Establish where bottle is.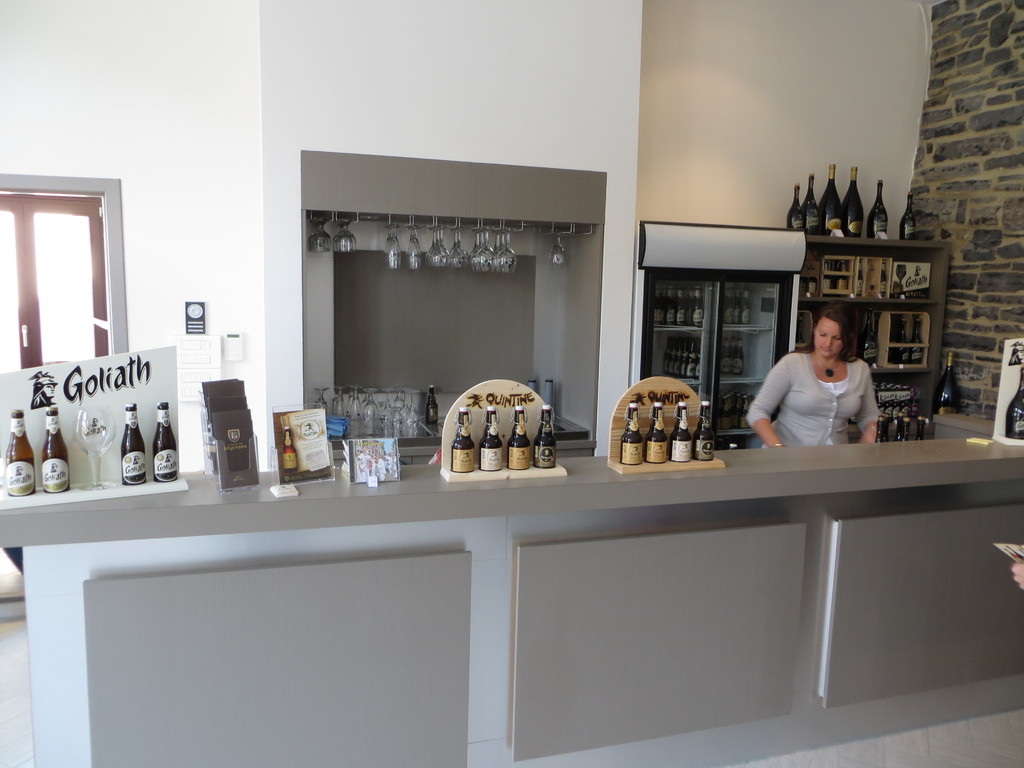
Established at detection(532, 406, 569, 470).
